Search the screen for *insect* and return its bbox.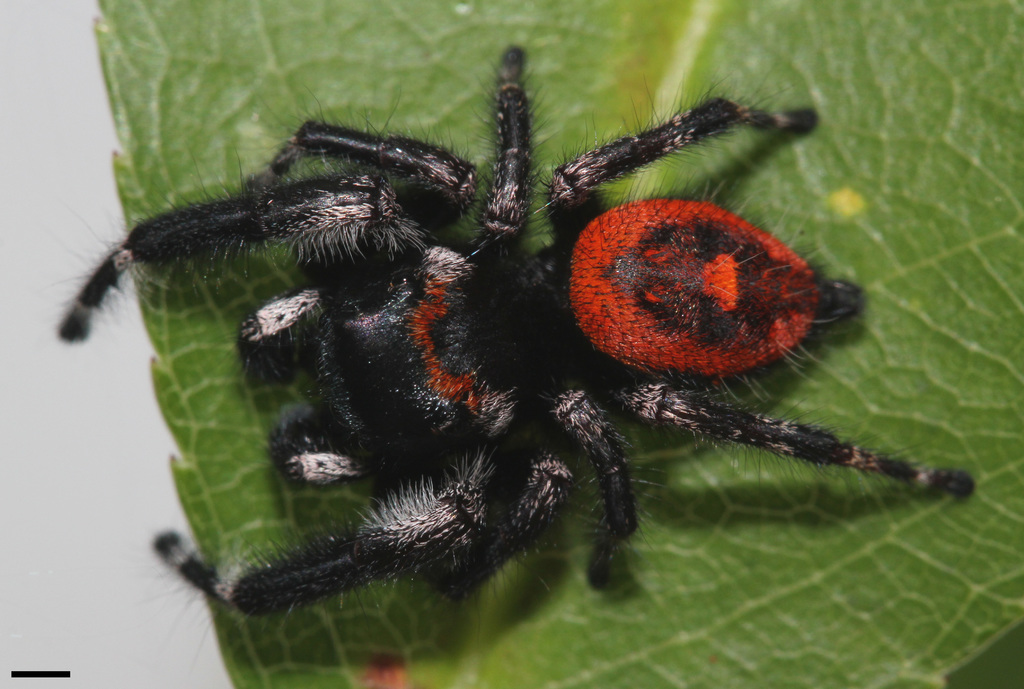
Found: <bbox>52, 43, 981, 620</bbox>.
